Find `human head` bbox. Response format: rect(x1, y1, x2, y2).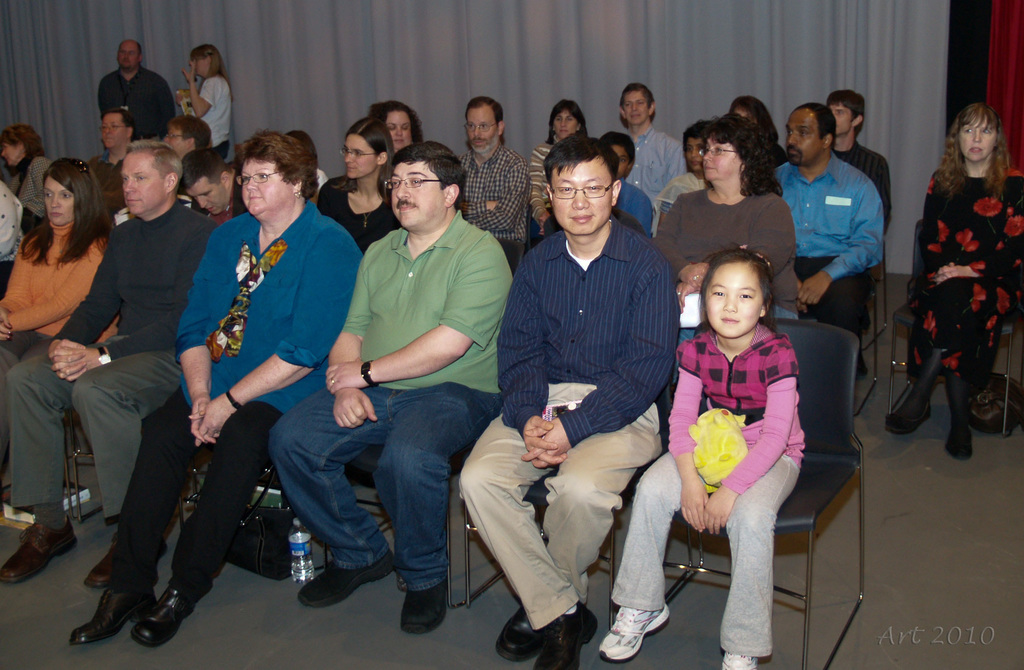
rect(44, 159, 100, 225).
